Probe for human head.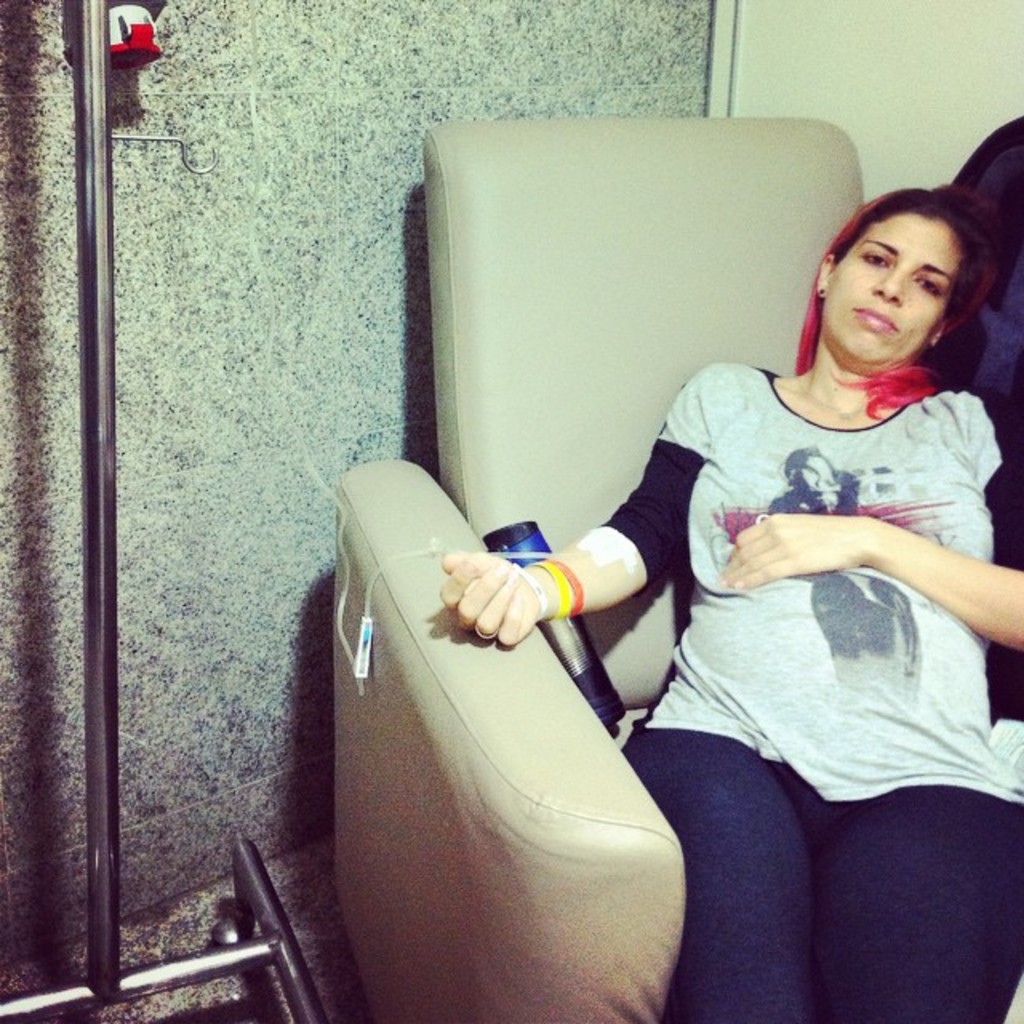
Probe result: 824/182/992/378.
